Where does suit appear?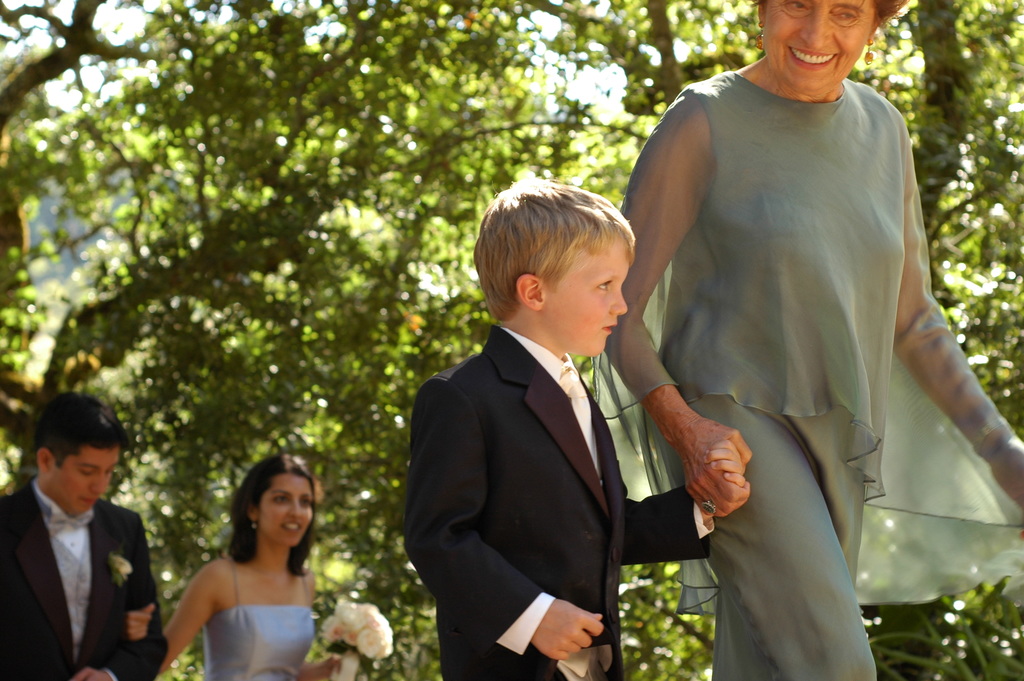
Appears at <box>396,322,715,680</box>.
